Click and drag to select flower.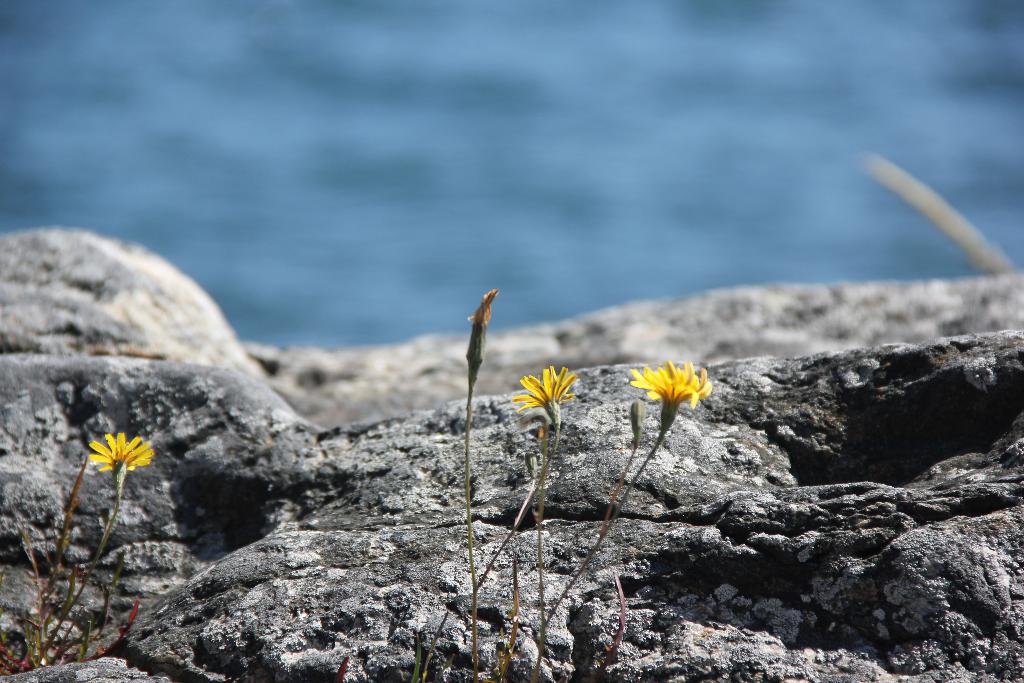
Selection: 86, 428, 154, 475.
